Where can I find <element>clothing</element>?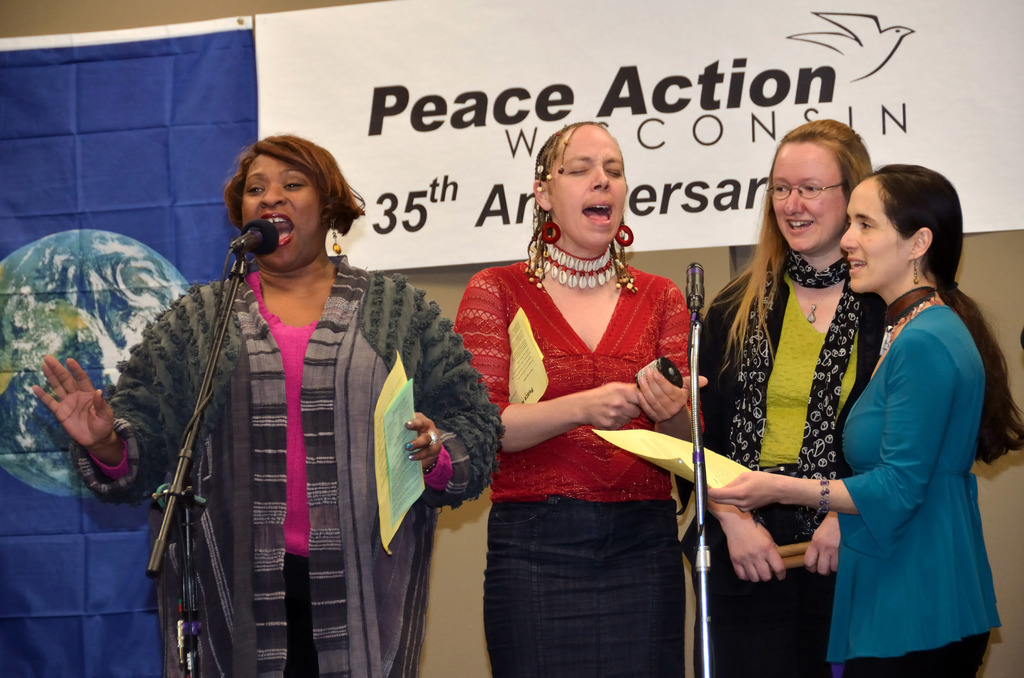
You can find it at detection(112, 203, 456, 659).
